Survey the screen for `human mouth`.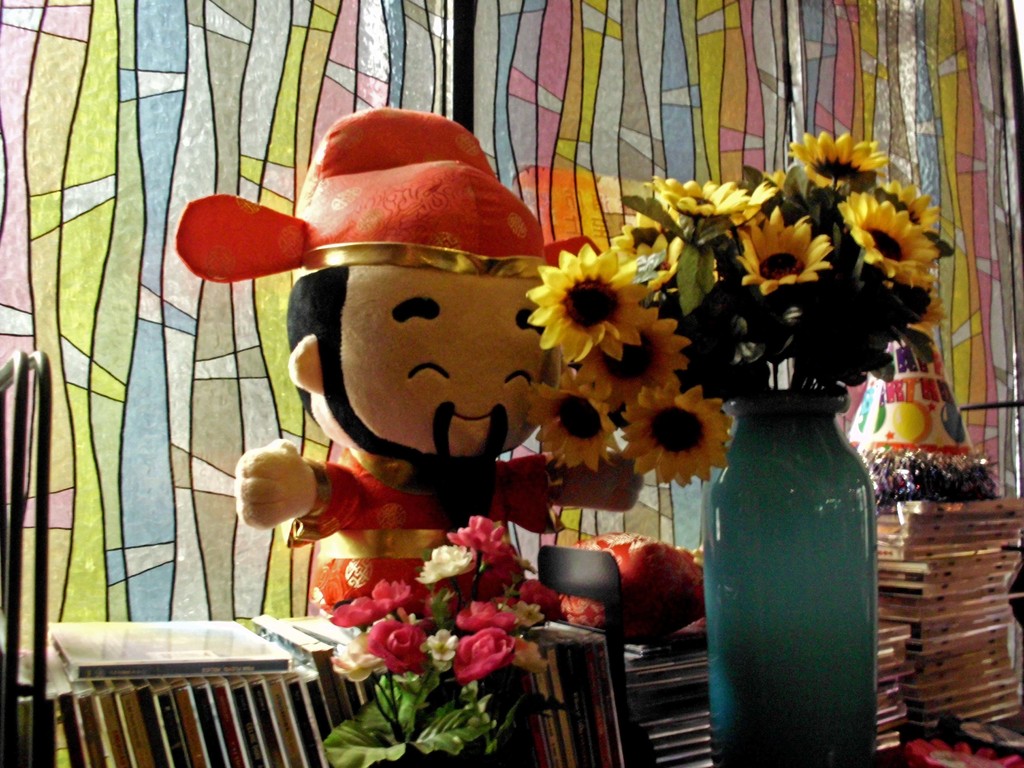
Survey found: box=[451, 406, 501, 426].
